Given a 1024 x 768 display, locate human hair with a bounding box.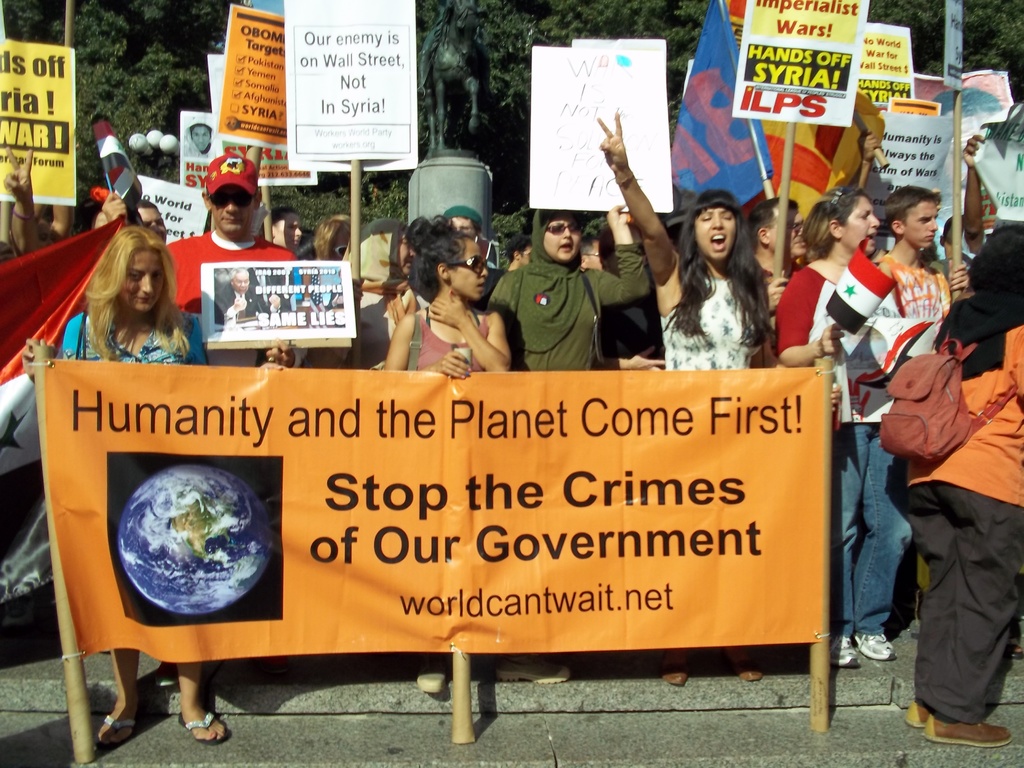
Located: {"x1": 84, "y1": 225, "x2": 189, "y2": 358}.
